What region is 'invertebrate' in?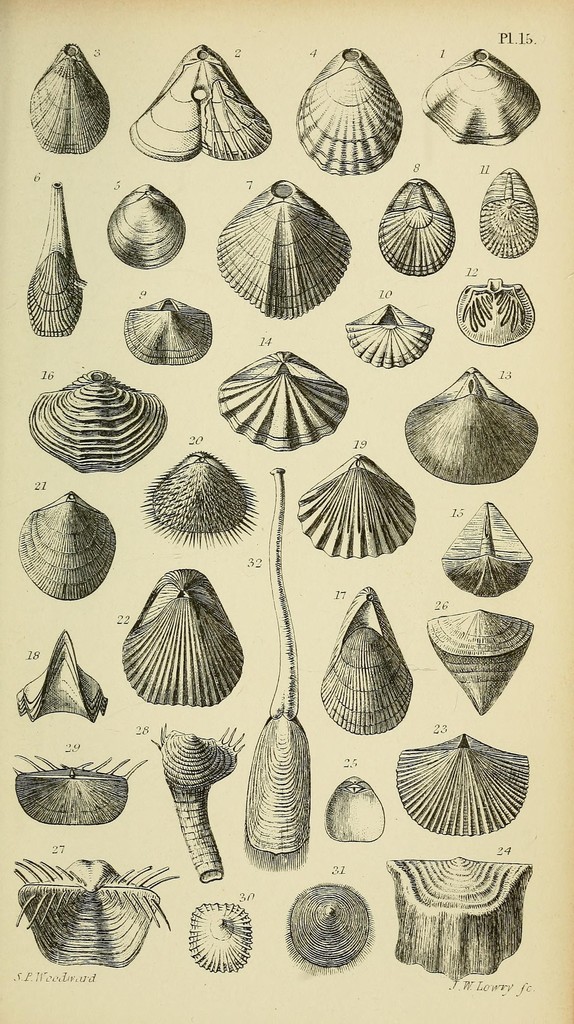
BBox(421, 47, 542, 147).
